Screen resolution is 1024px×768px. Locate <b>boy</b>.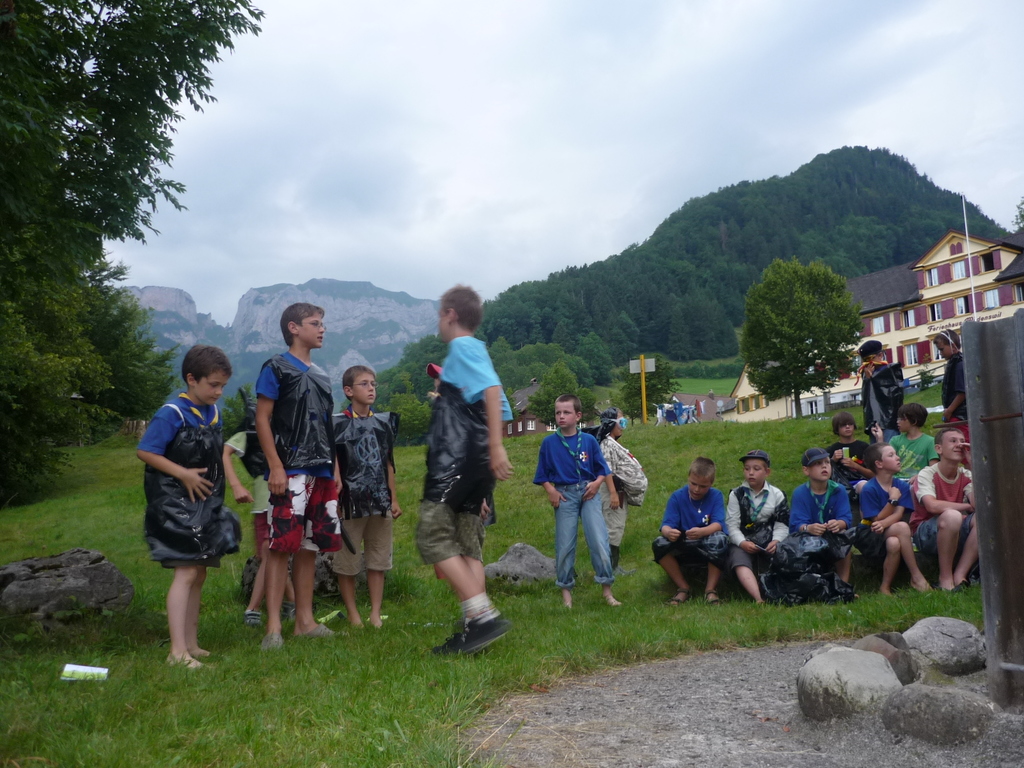
bbox(783, 445, 857, 591).
